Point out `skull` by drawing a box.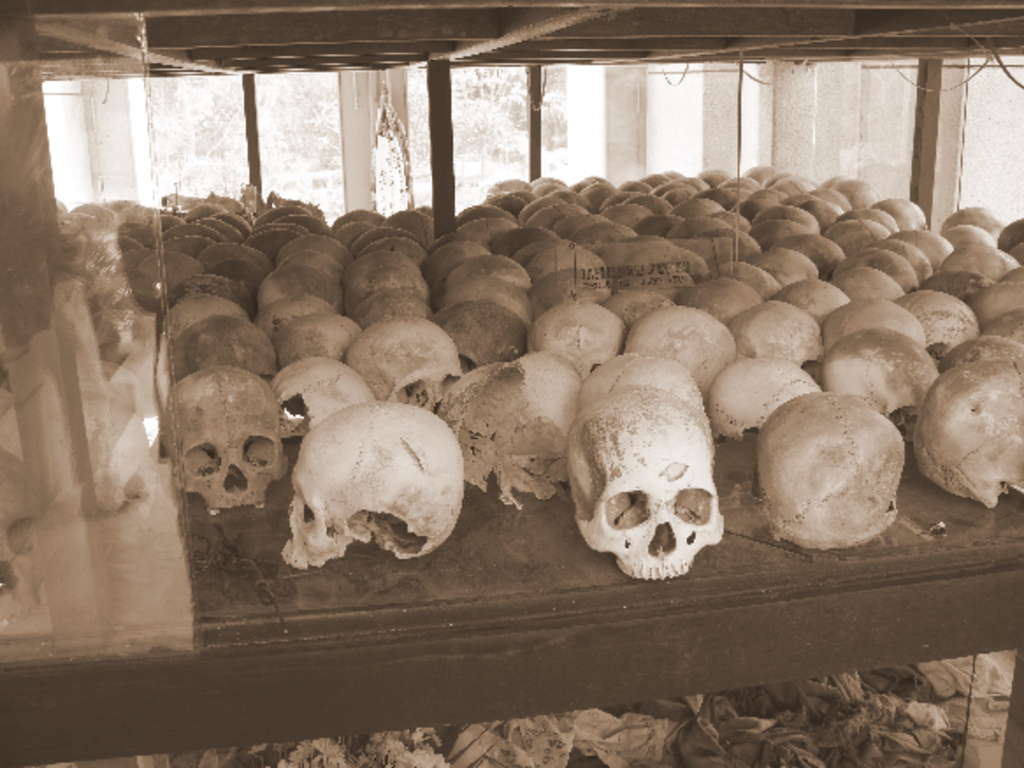
{"left": 564, "top": 374, "right": 731, "bottom": 583}.
